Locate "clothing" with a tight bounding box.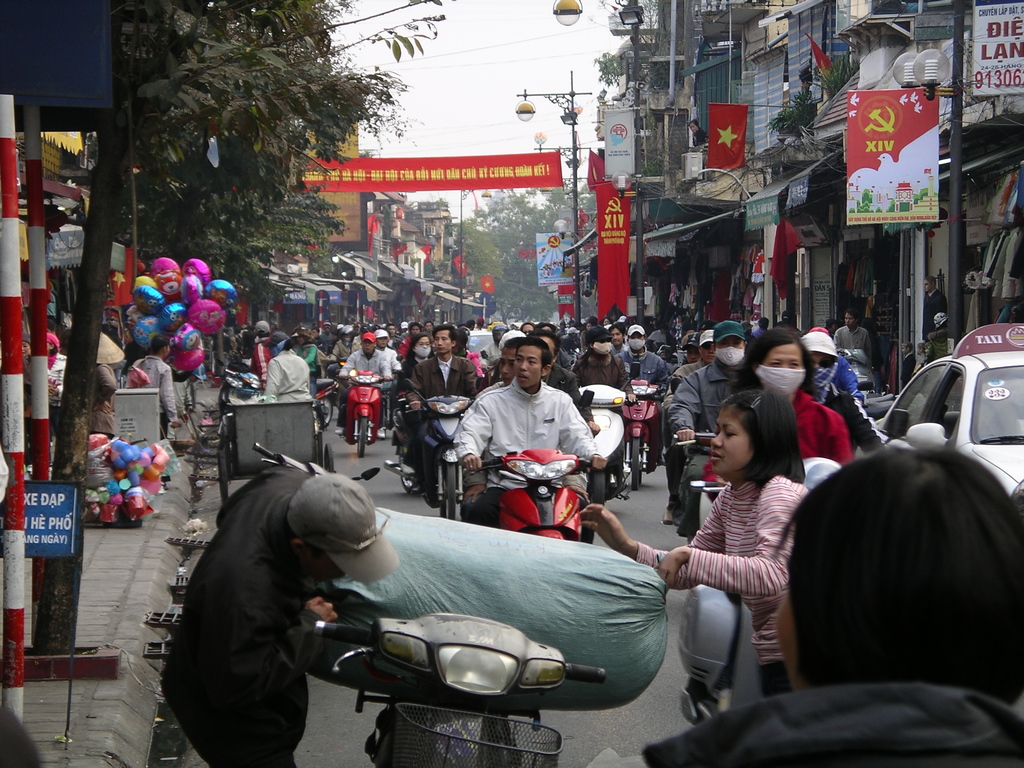
locate(266, 352, 315, 424).
